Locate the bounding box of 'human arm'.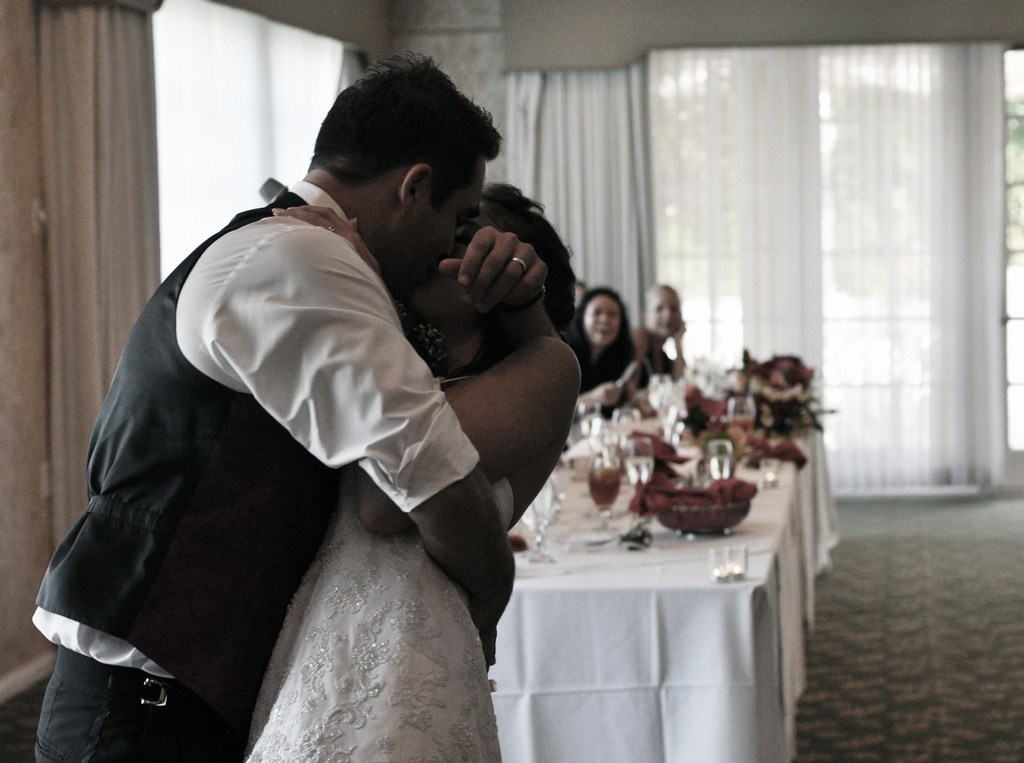
Bounding box: 230, 233, 516, 664.
